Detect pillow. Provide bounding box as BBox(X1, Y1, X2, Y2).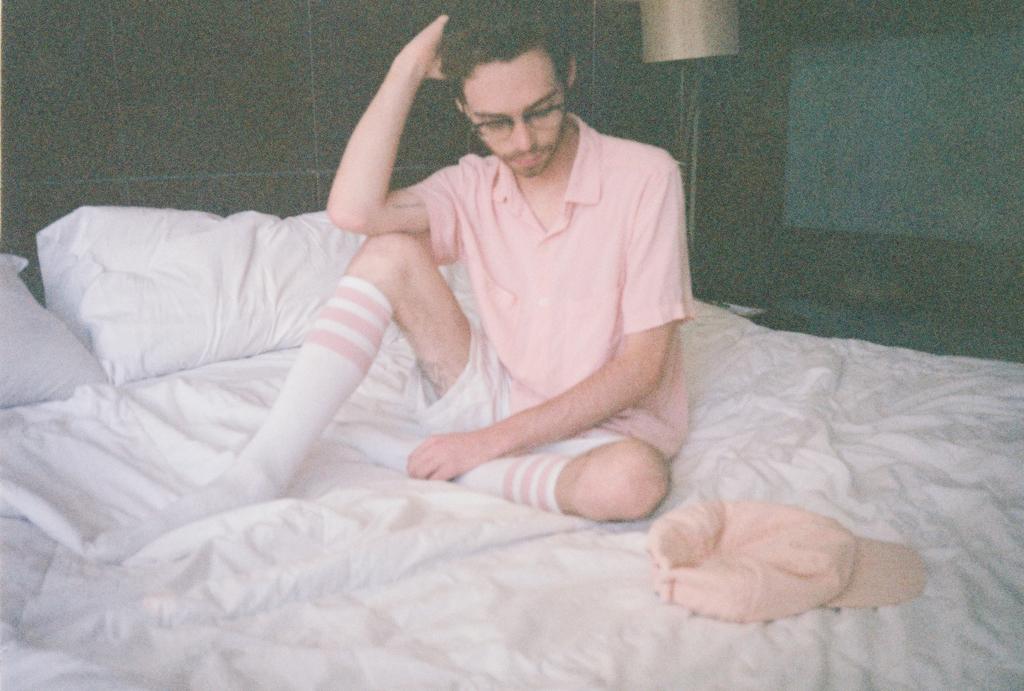
BBox(16, 154, 383, 397).
